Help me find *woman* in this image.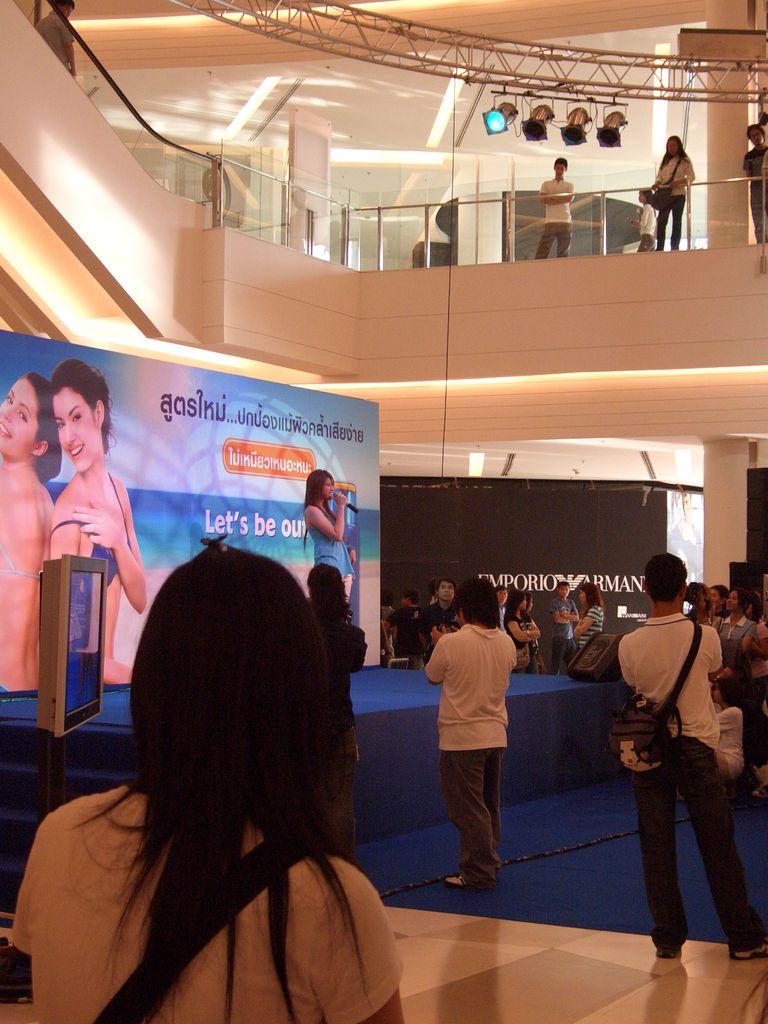
Found it: box=[0, 372, 58, 699].
